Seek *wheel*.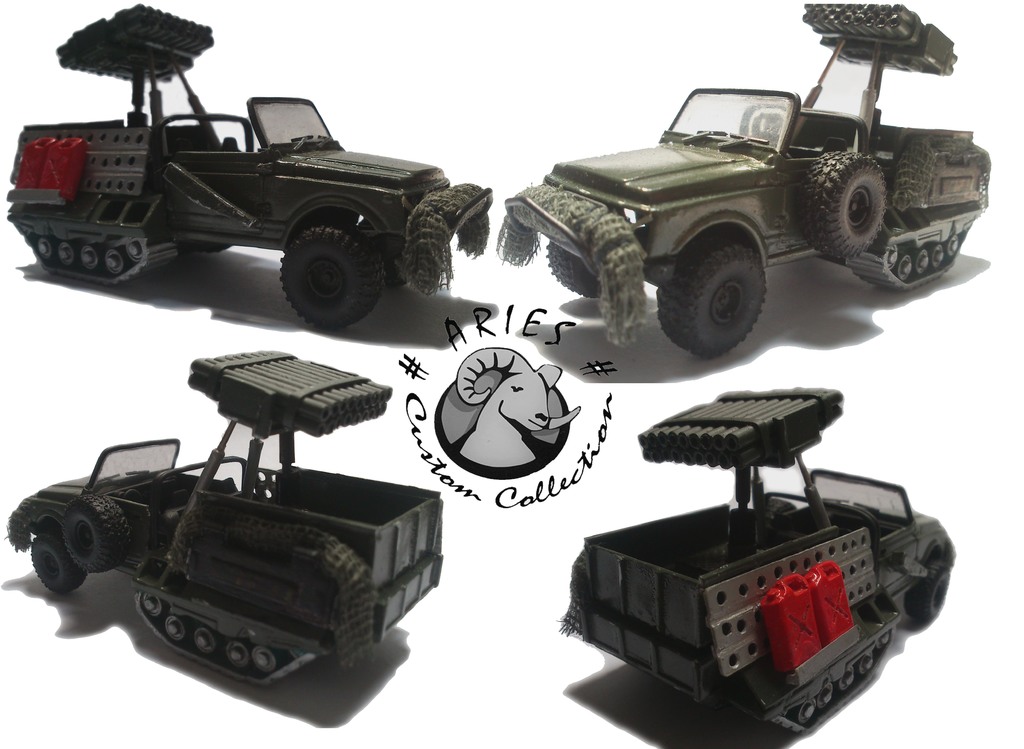
122, 238, 147, 264.
